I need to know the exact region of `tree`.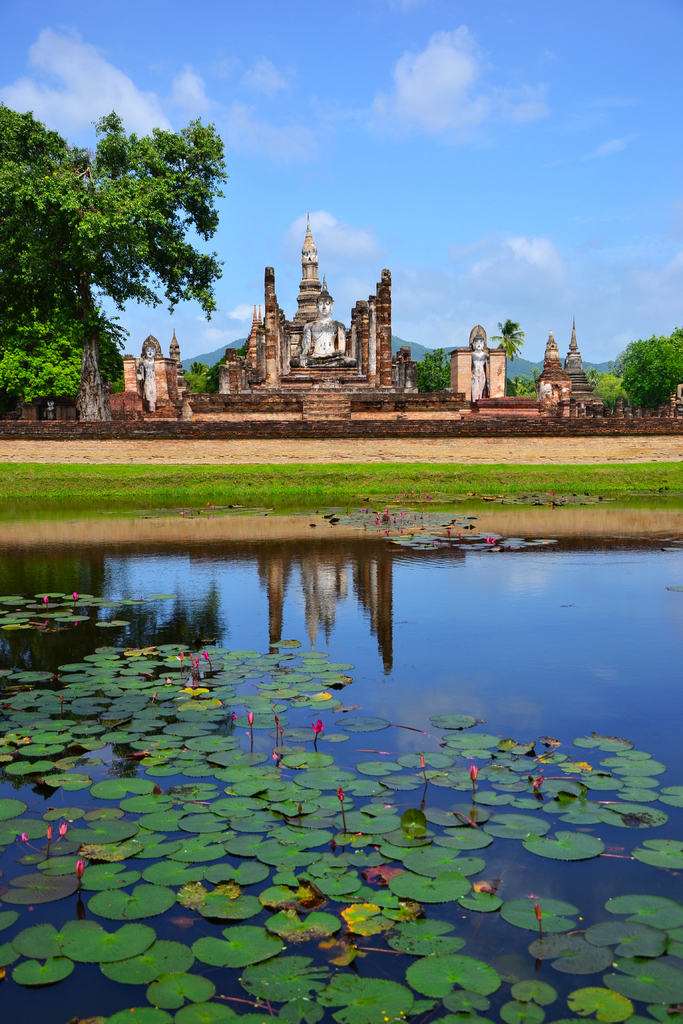
Region: (x1=611, y1=324, x2=673, y2=407).
